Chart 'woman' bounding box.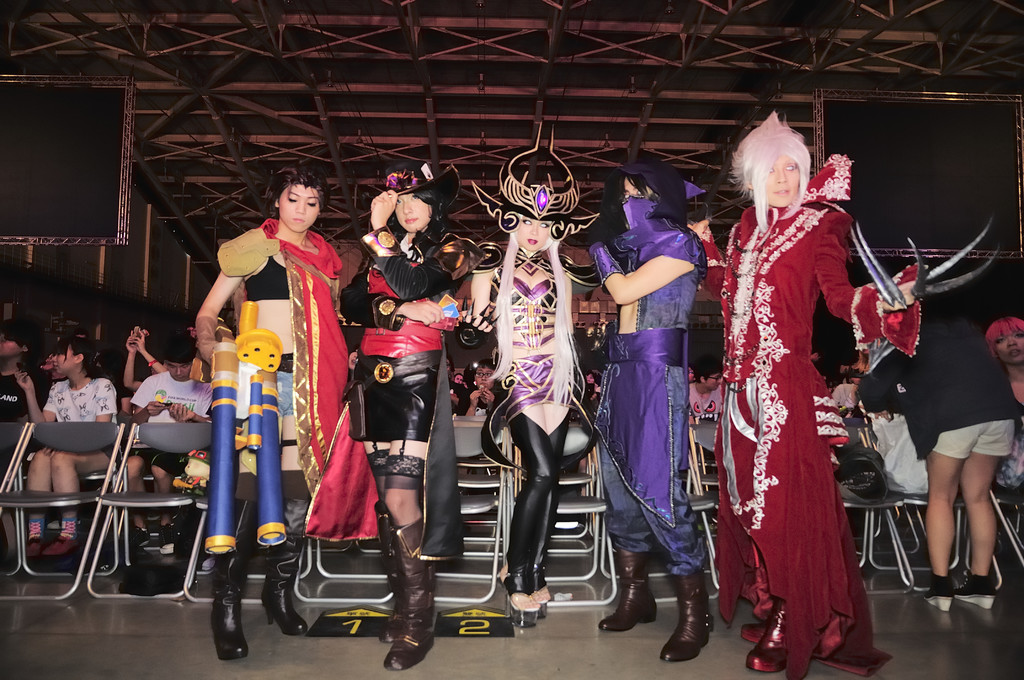
Charted: region(984, 315, 1023, 491).
